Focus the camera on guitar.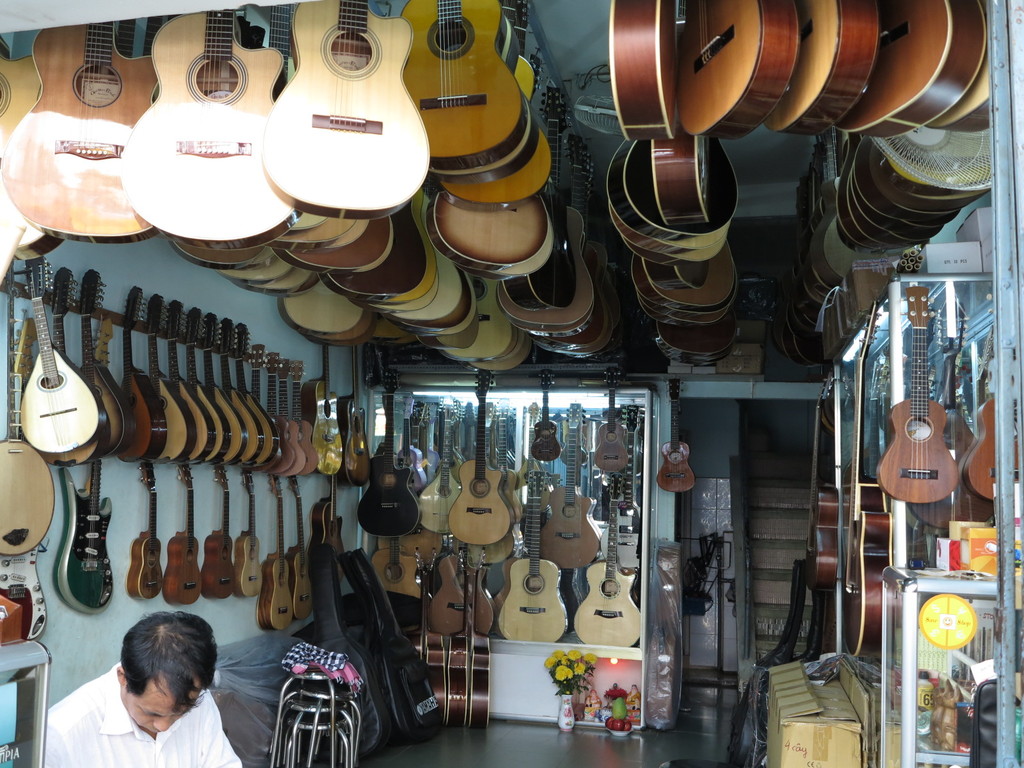
Focus region: {"left": 230, "top": 316, "right": 264, "bottom": 471}.
